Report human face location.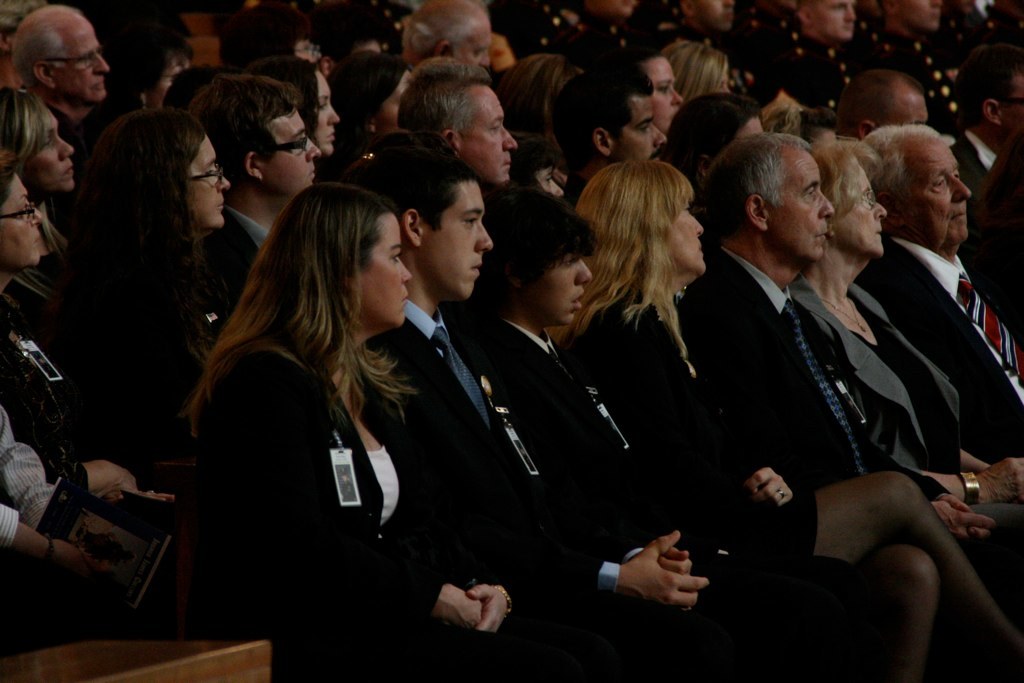
Report: bbox(769, 154, 837, 260).
